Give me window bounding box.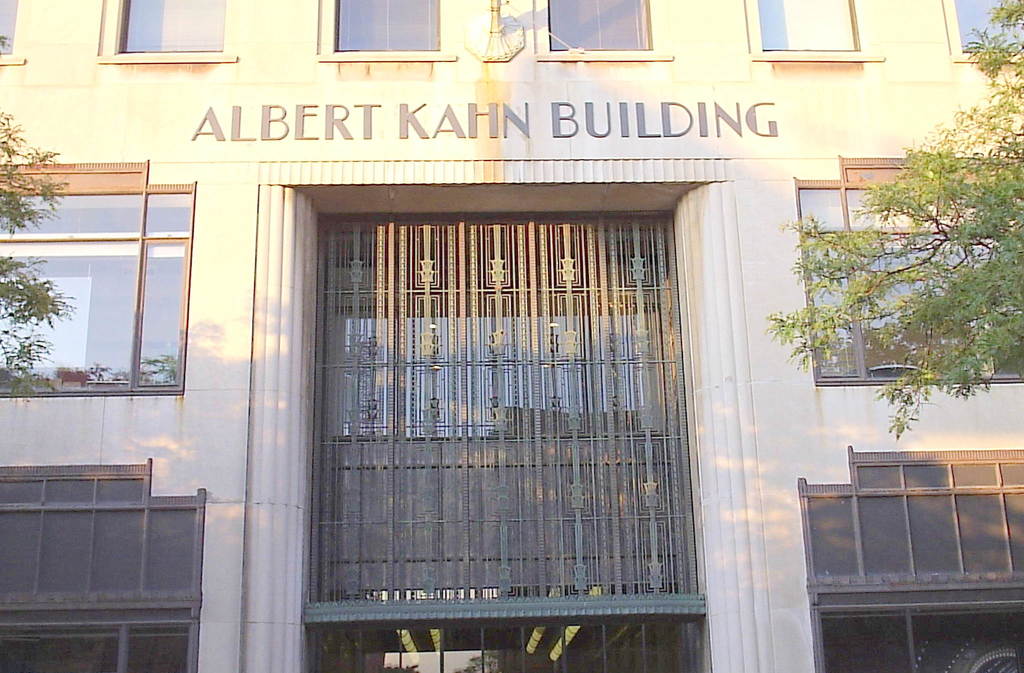
[left=334, top=0, right=452, bottom=58].
